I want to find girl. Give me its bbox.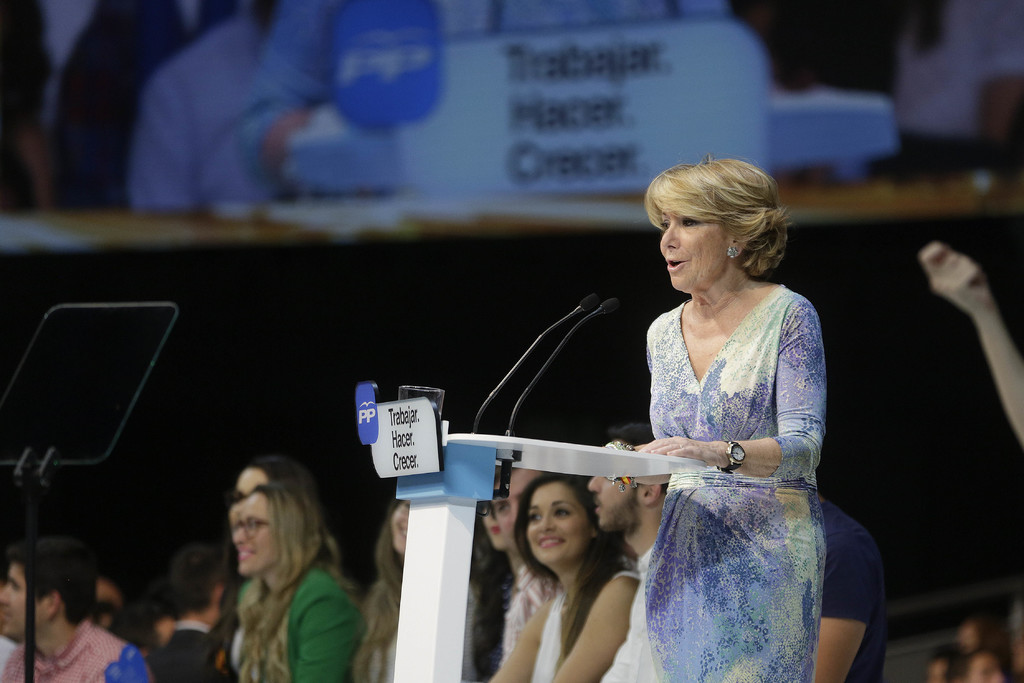
[487,474,649,682].
